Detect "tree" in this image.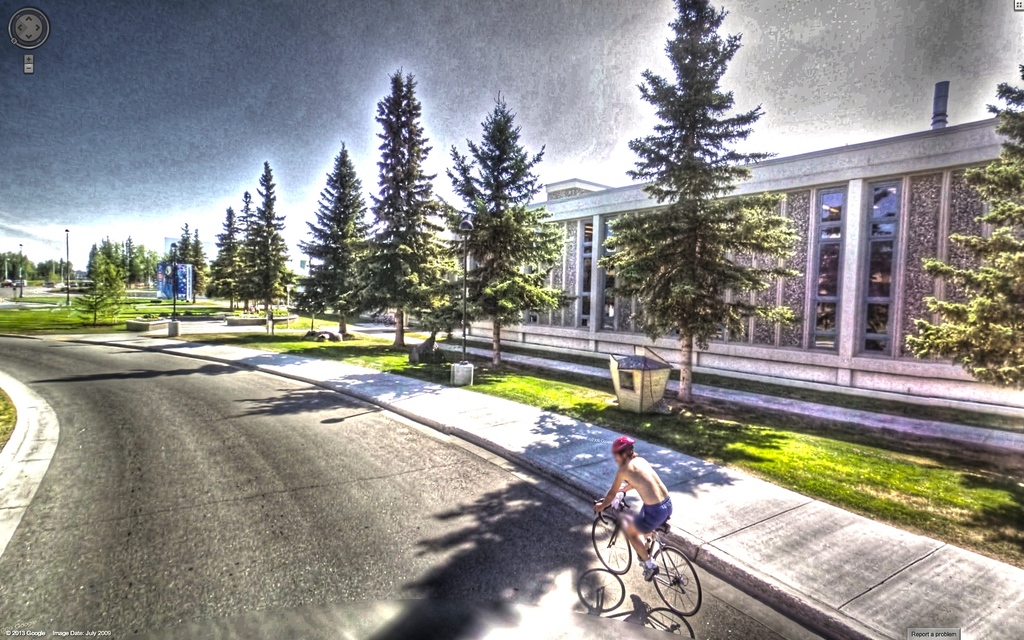
Detection: <region>289, 137, 385, 353</region>.
